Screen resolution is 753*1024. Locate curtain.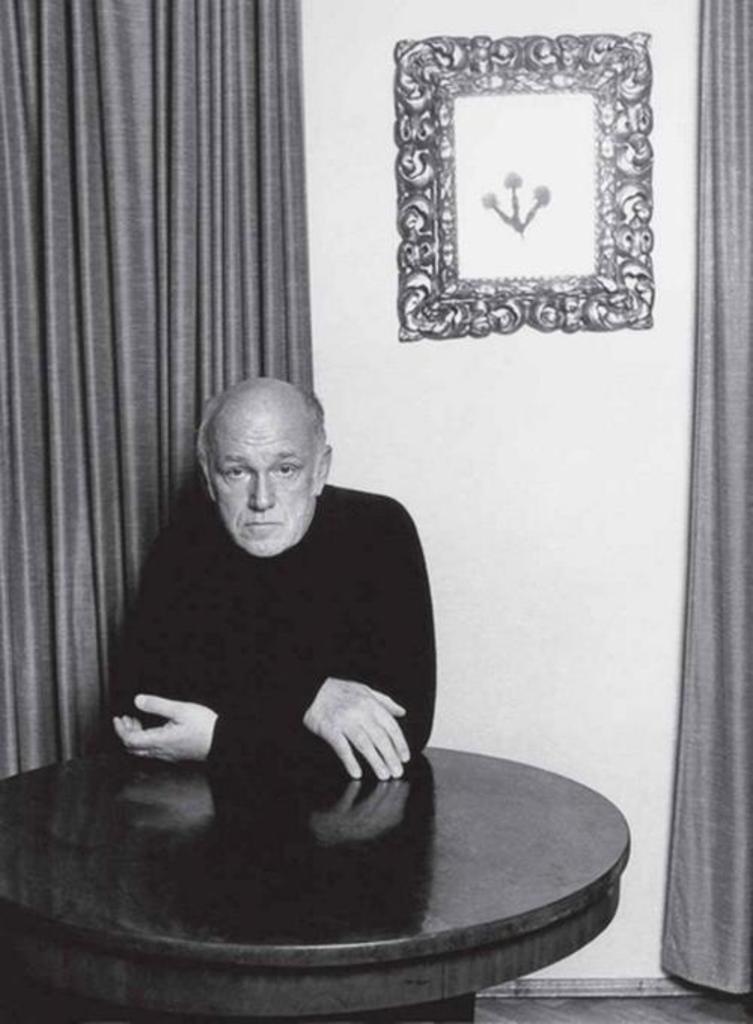
0,24,286,702.
